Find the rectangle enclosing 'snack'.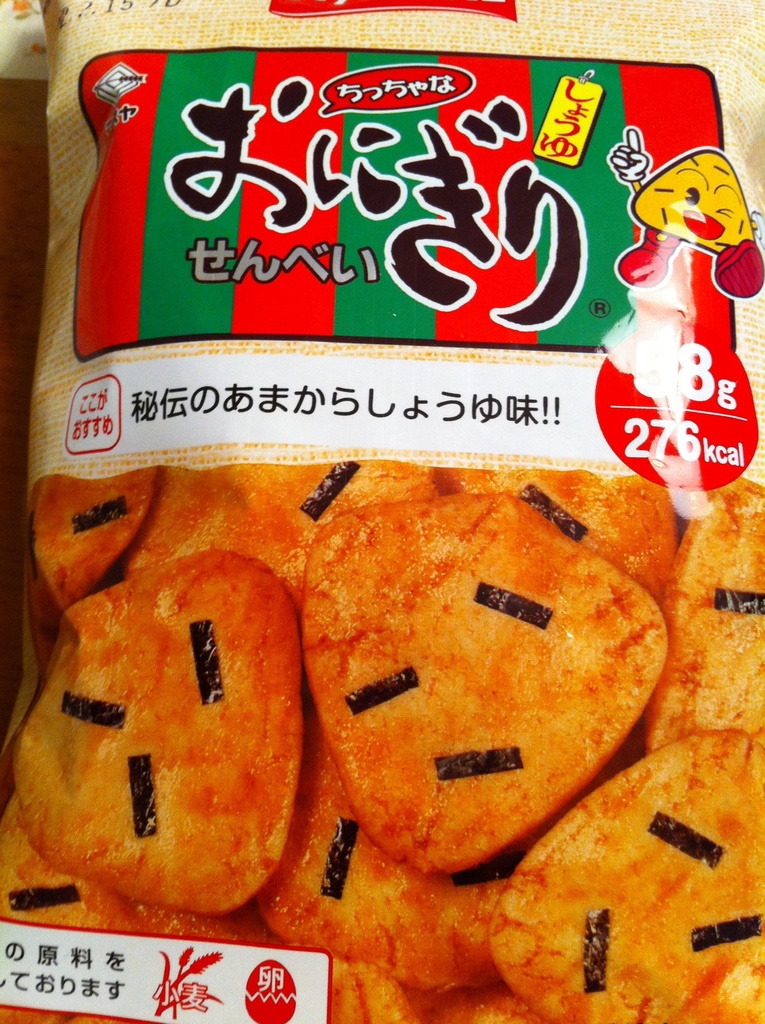
x1=296, y1=481, x2=670, y2=880.
